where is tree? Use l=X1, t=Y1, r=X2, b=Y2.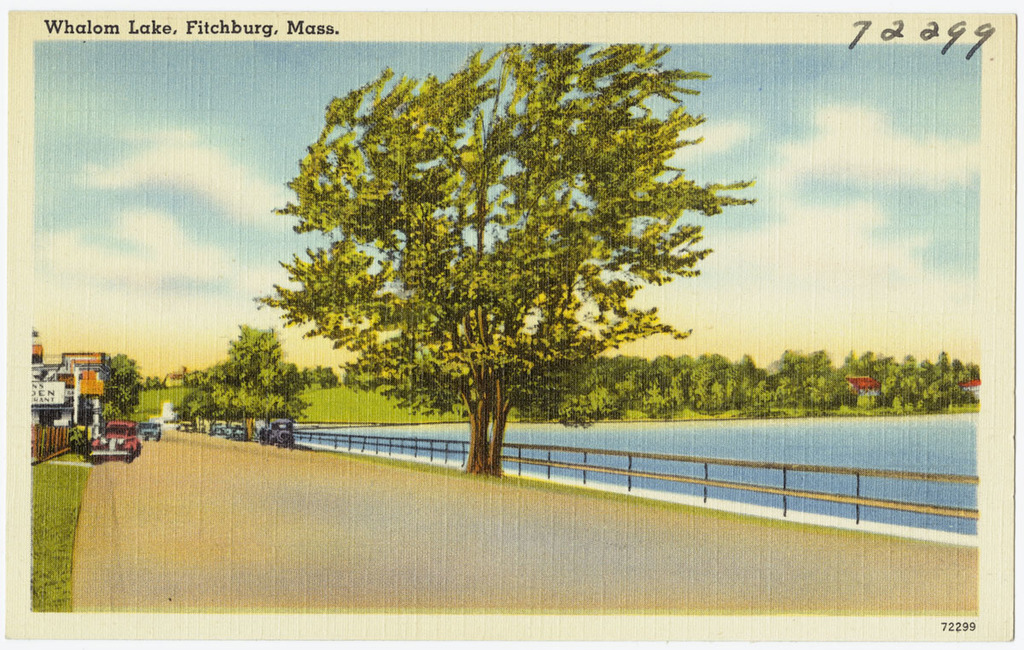
l=180, t=312, r=344, b=428.
